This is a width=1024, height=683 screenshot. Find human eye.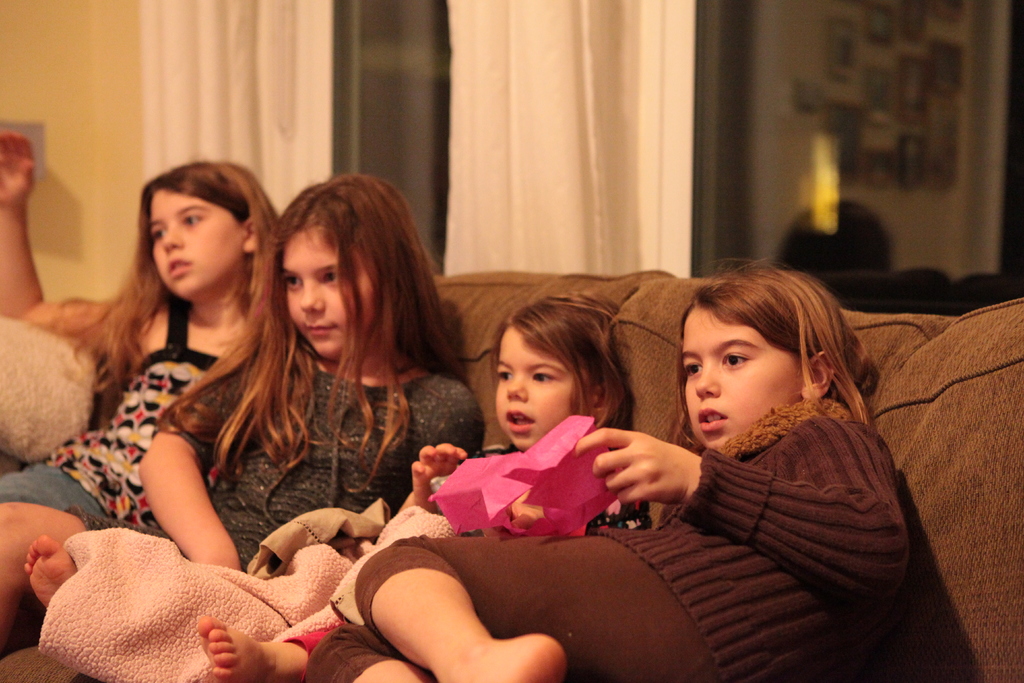
Bounding box: 684, 359, 705, 379.
